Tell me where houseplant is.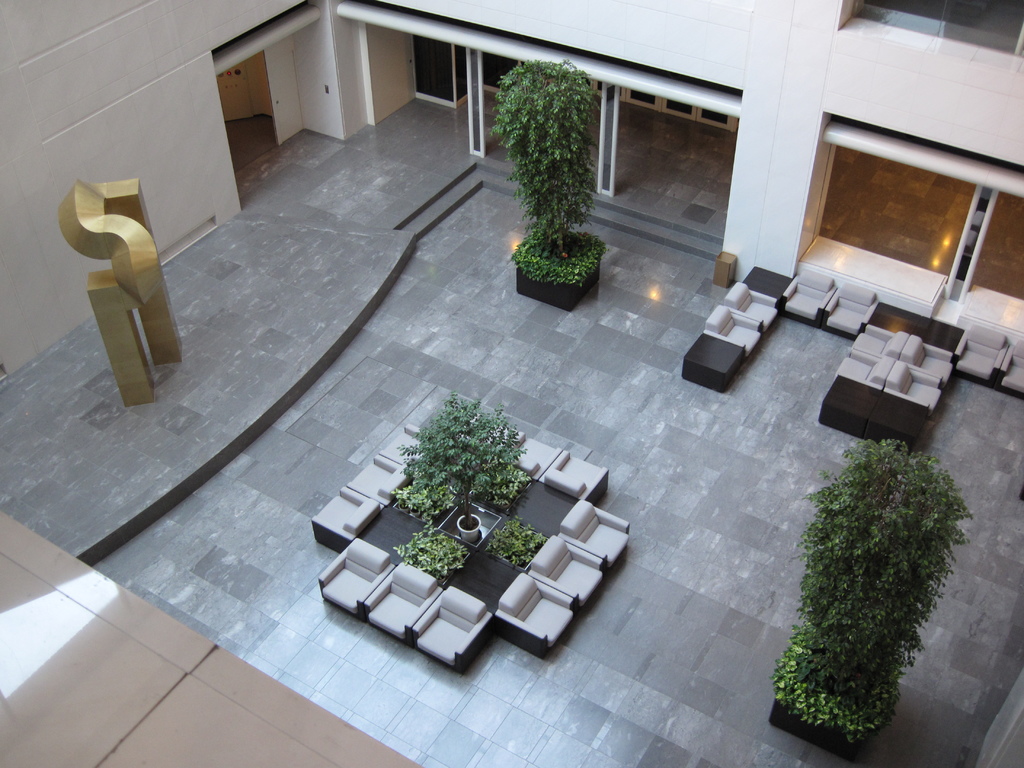
houseplant is at rect(764, 436, 976, 764).
